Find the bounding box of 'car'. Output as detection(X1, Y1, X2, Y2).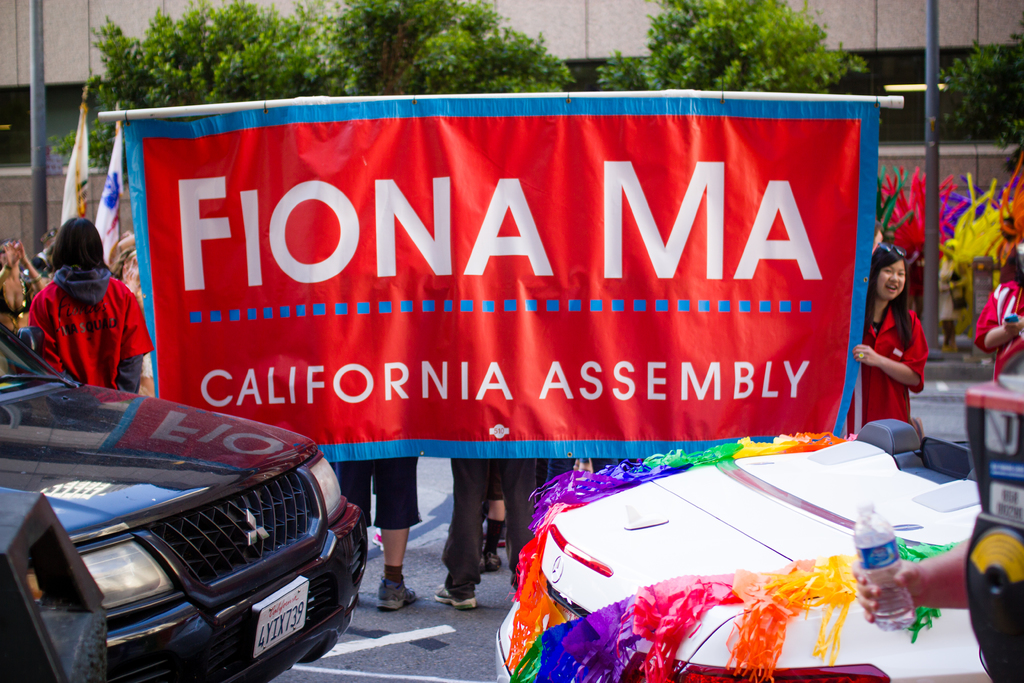
detection(496, 417, 1001, 682).
